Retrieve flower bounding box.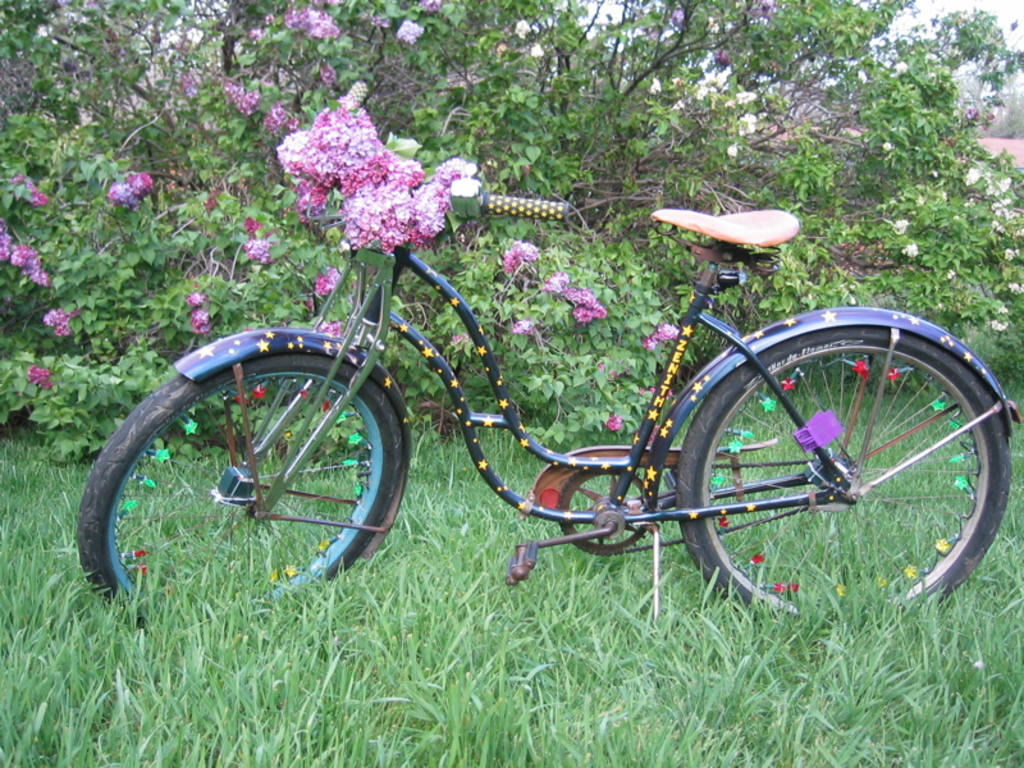
Bounding box: (x1=127, y1=170, x2=150, y2=192).
